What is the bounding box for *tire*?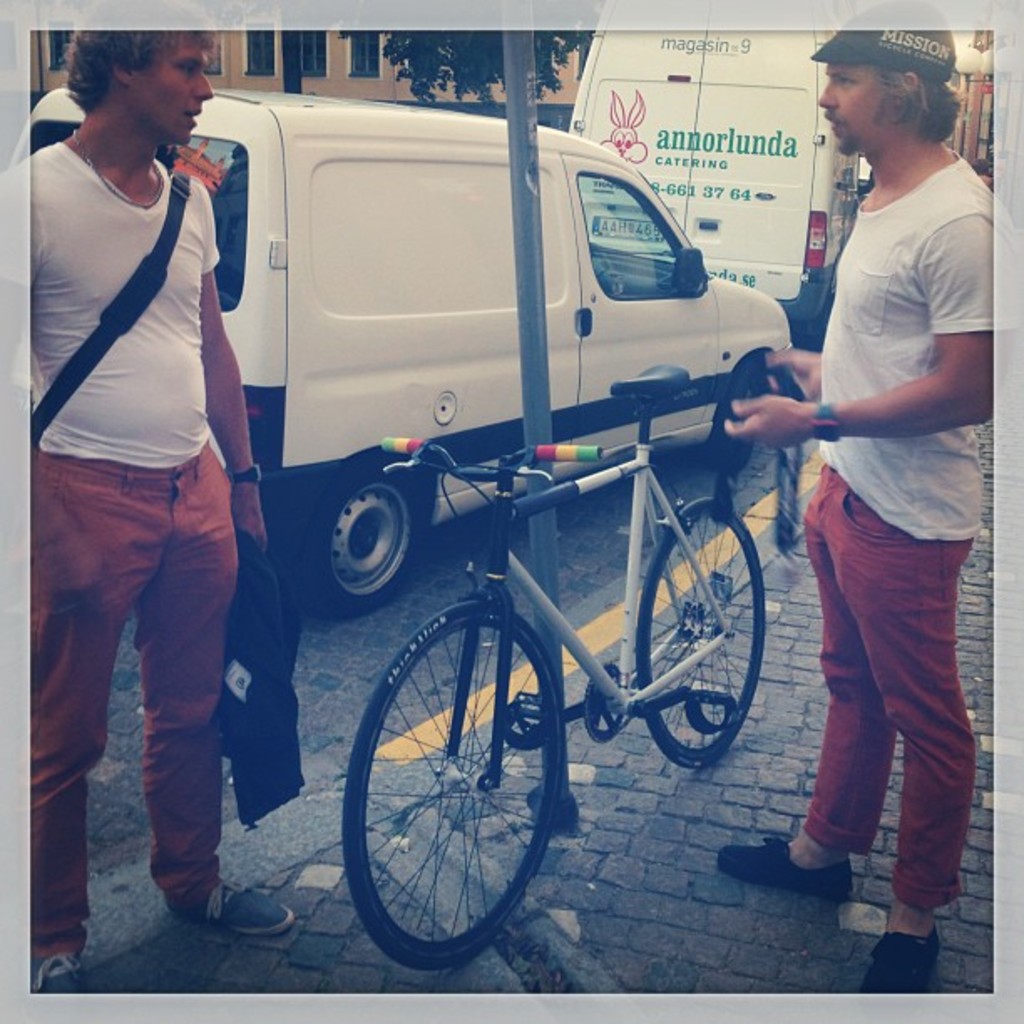
crop(711, 355, 771, 463).
